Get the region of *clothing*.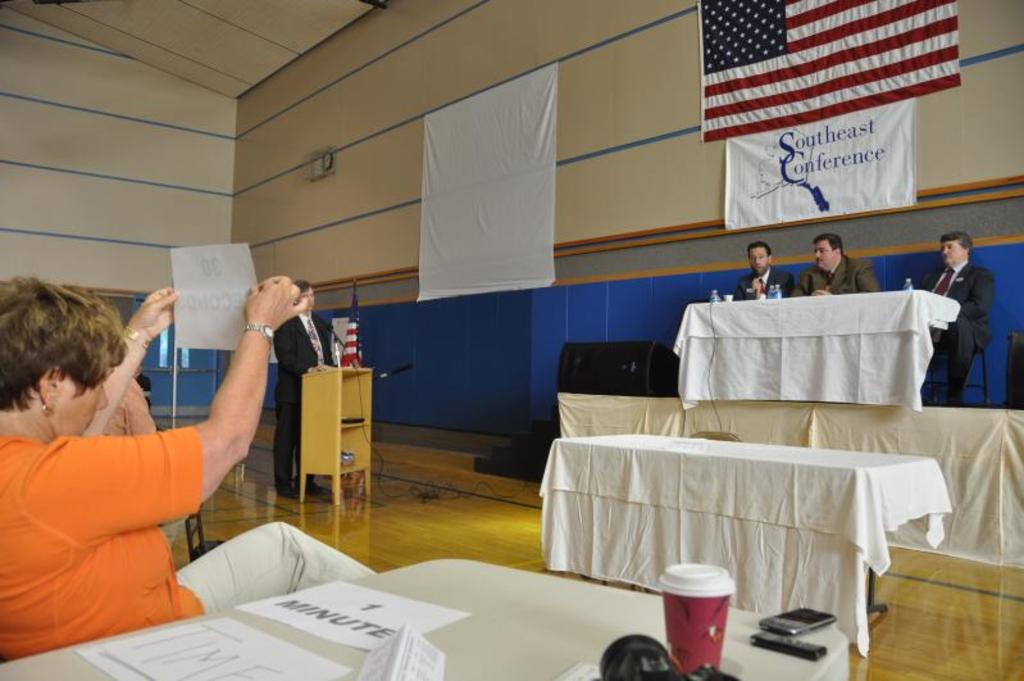
bbox=[272, 309, 333, 485].
